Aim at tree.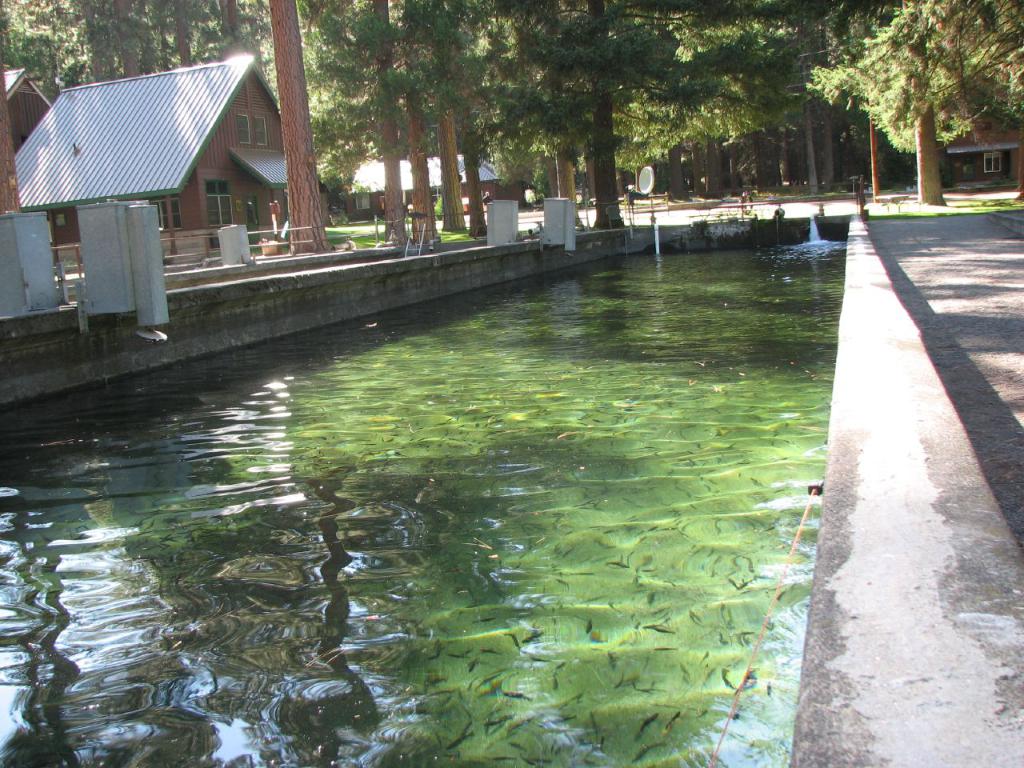
Aimed at box(601, 0, 738, 182).
